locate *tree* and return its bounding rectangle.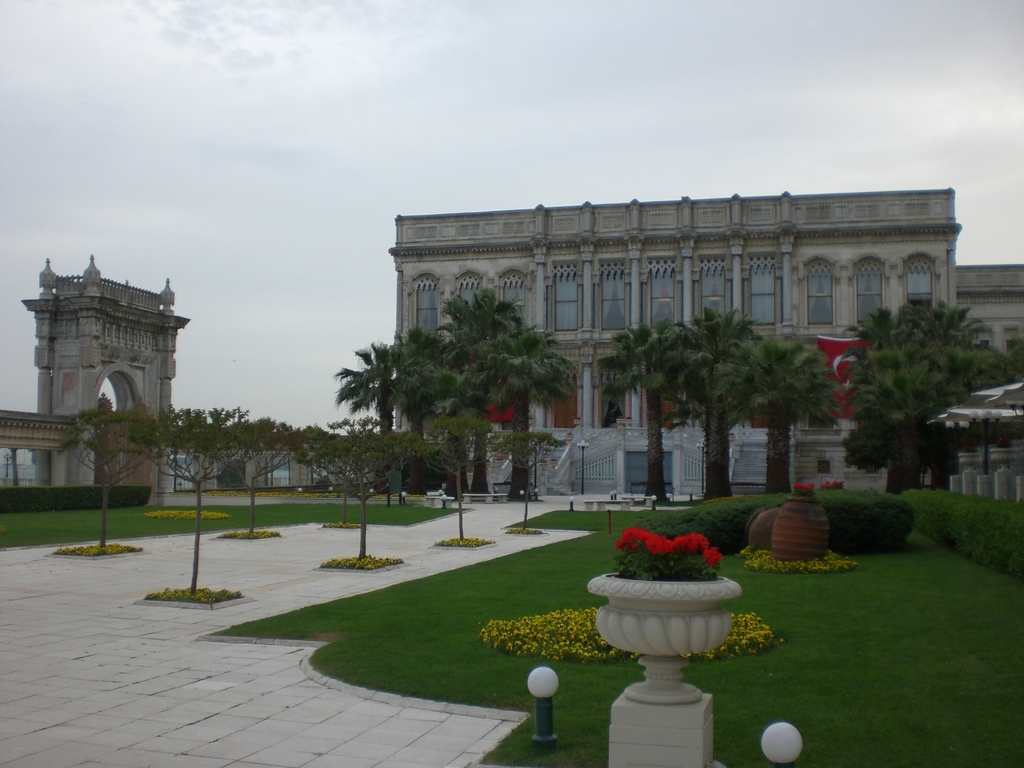
detection(125, 393, 268, 600).
